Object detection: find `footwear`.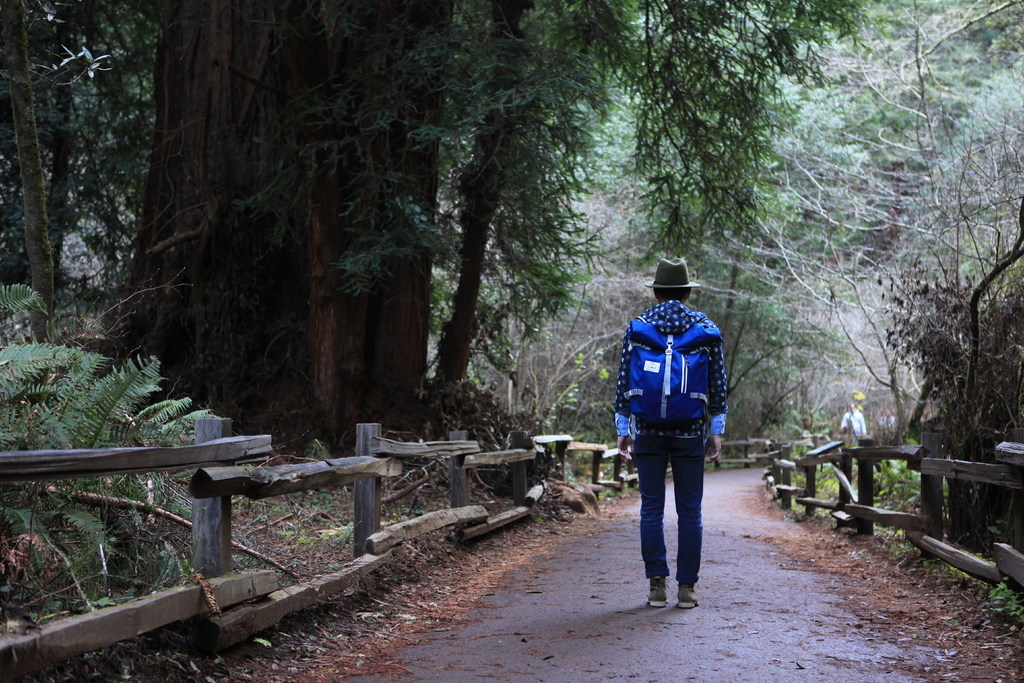
(left=646, top=577, right=670, bottom=602).
